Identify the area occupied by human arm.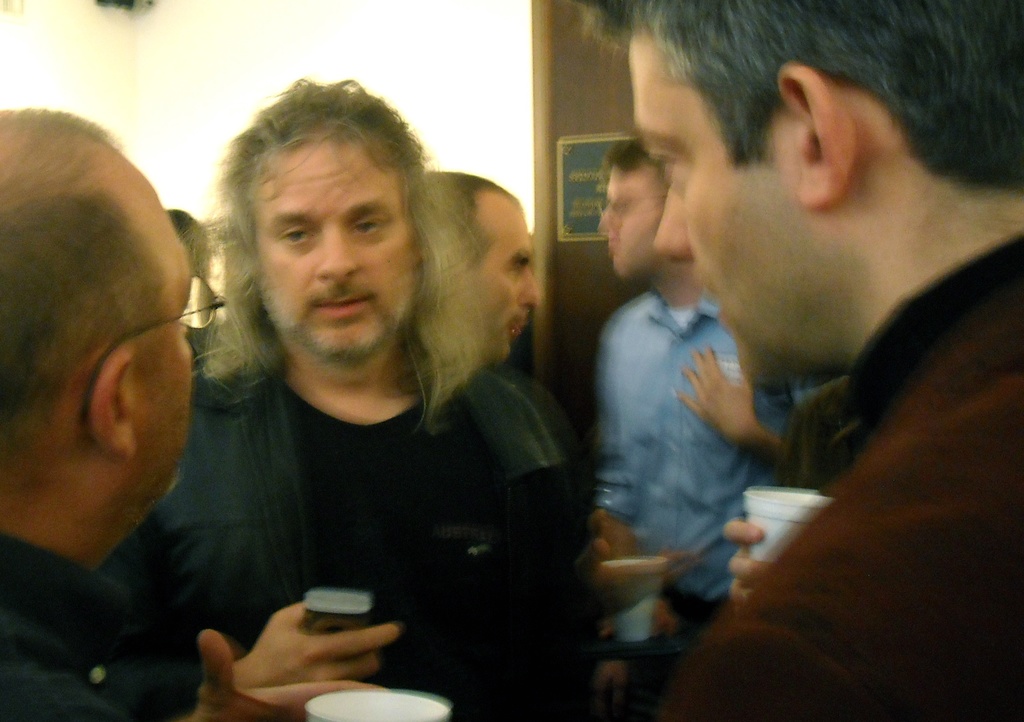
Area: (x1=202, y1=613, x2=353, y2=721).
